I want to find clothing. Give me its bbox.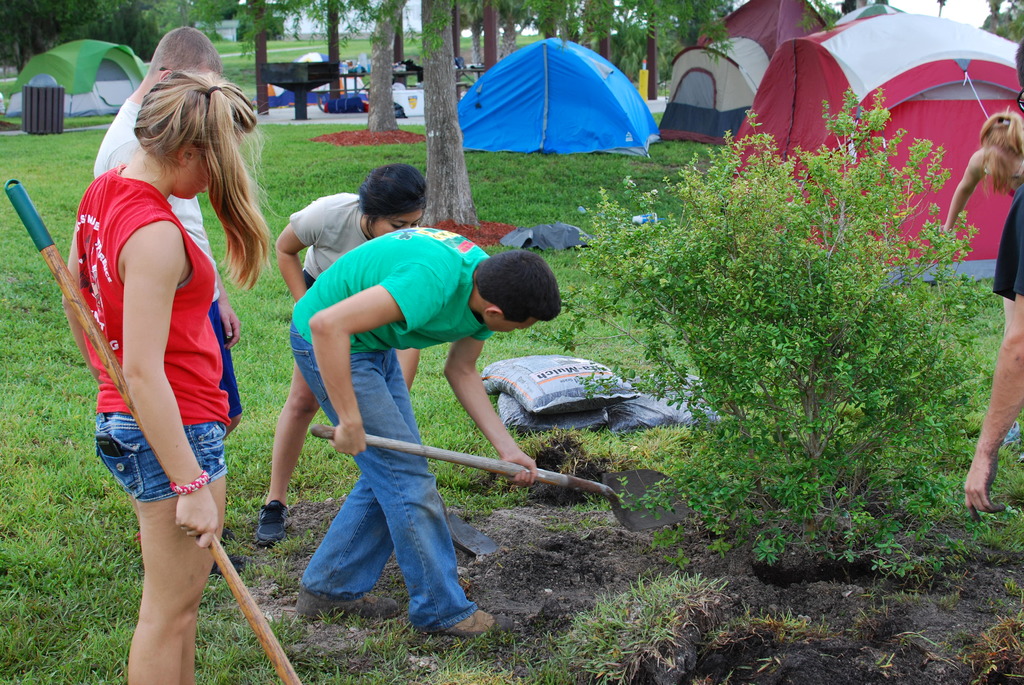
(993,184,1023,306).
